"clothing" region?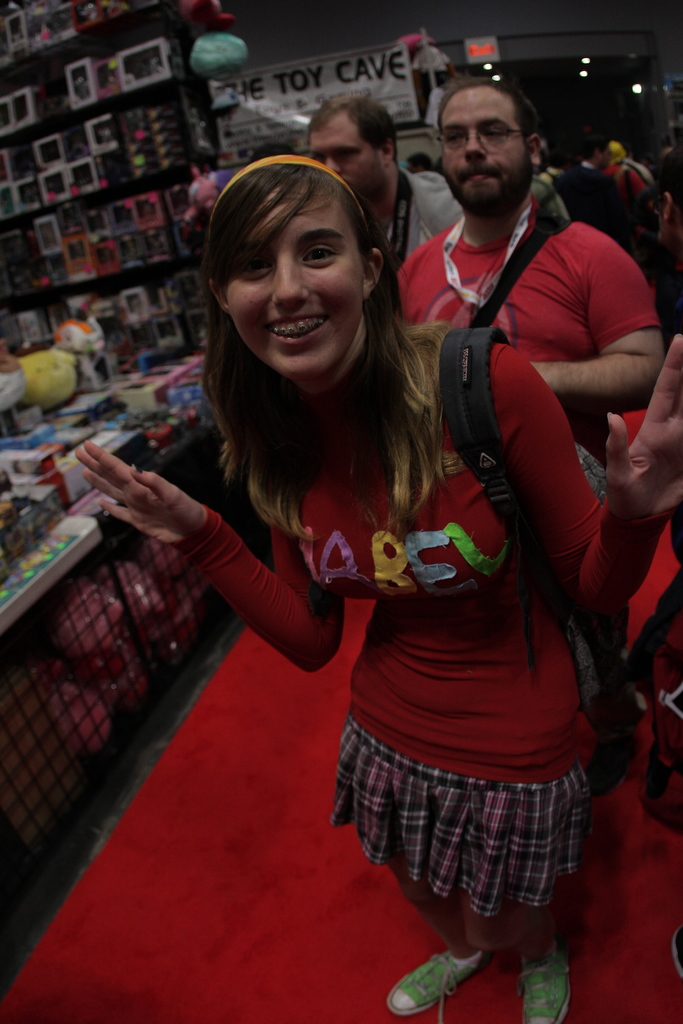
bbox=[397, 191, 662, 461]
